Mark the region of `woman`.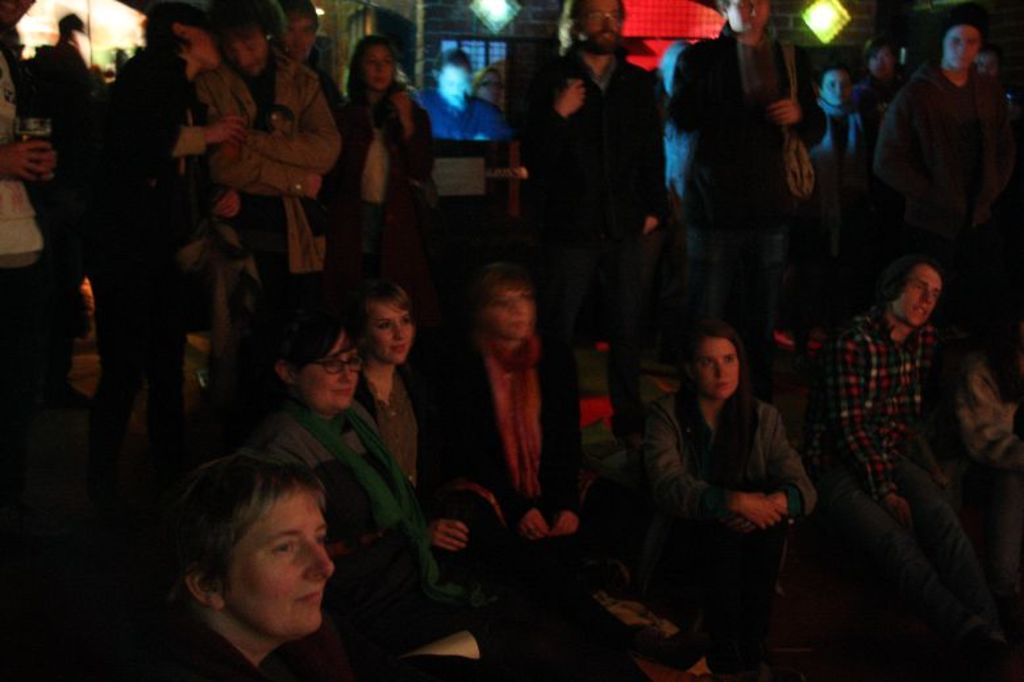
Region: rect(804, 63, 877, 184).
